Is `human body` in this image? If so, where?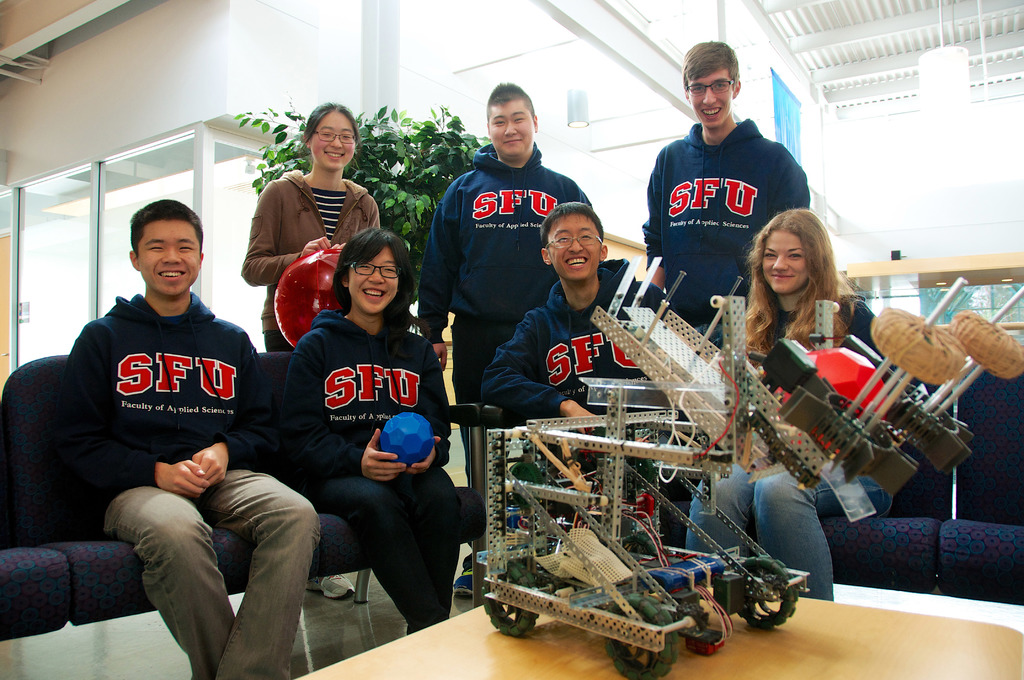
Yes, at {"left": 252, "top": 207, "right": 459, "bottom": 656}.
